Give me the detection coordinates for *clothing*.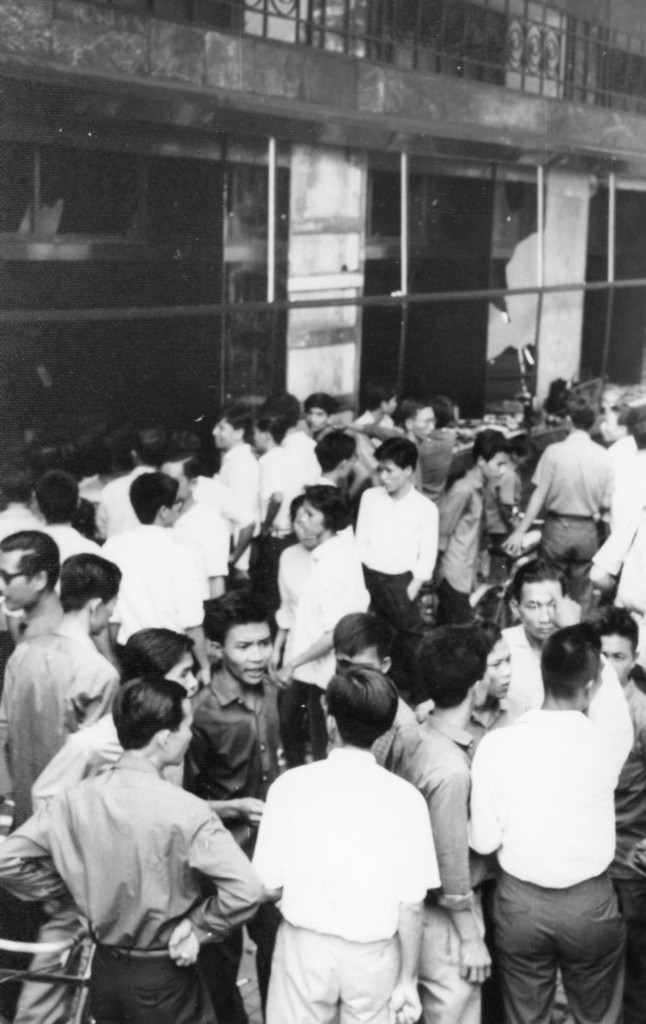
l=532, t=430, r=614, b=593.
